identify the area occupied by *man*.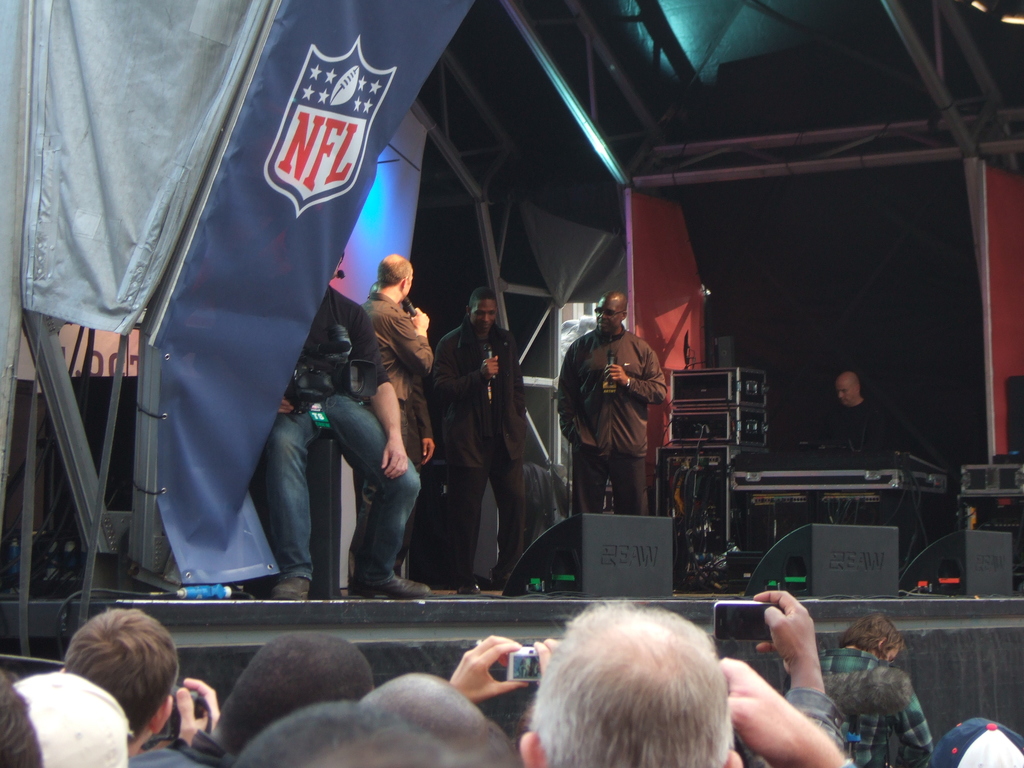
Area: locate(121, 634, 378, 767).
